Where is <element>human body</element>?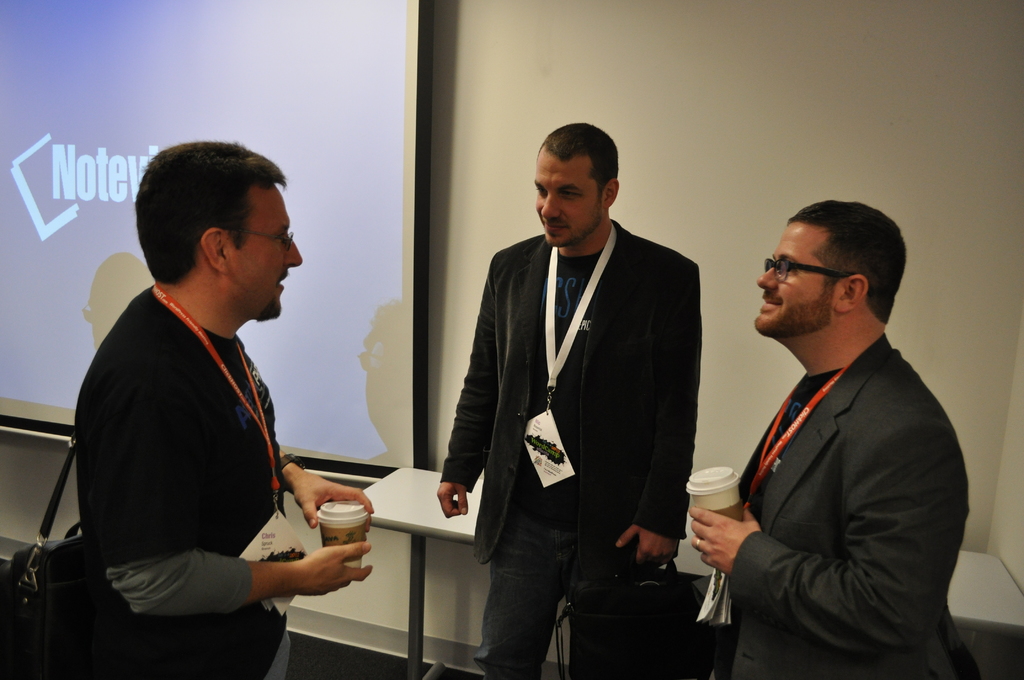
locate(70, 138, 373, 679).
